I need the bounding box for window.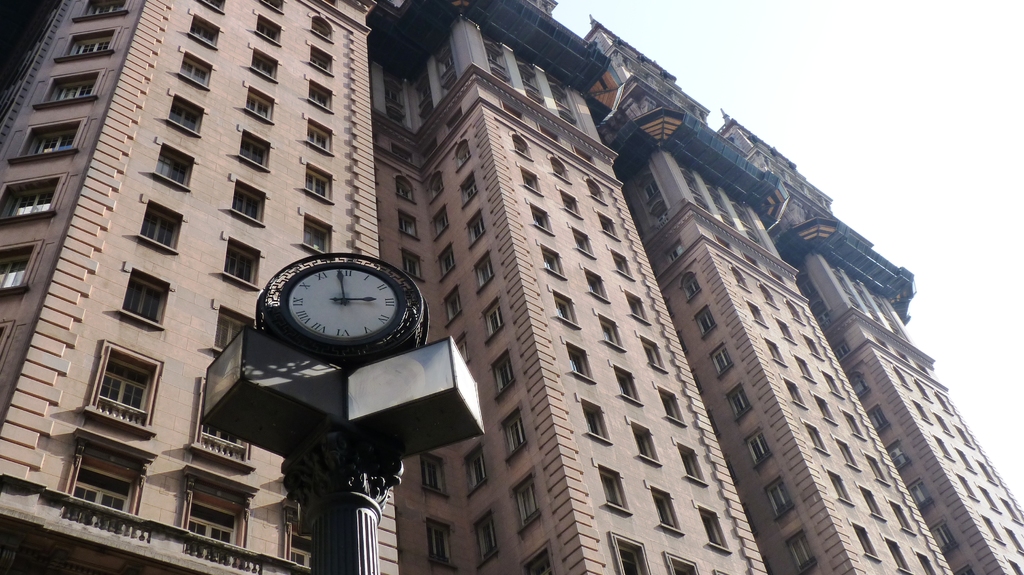
Here it is: left=958, top=474, right=979, bottom=499.
